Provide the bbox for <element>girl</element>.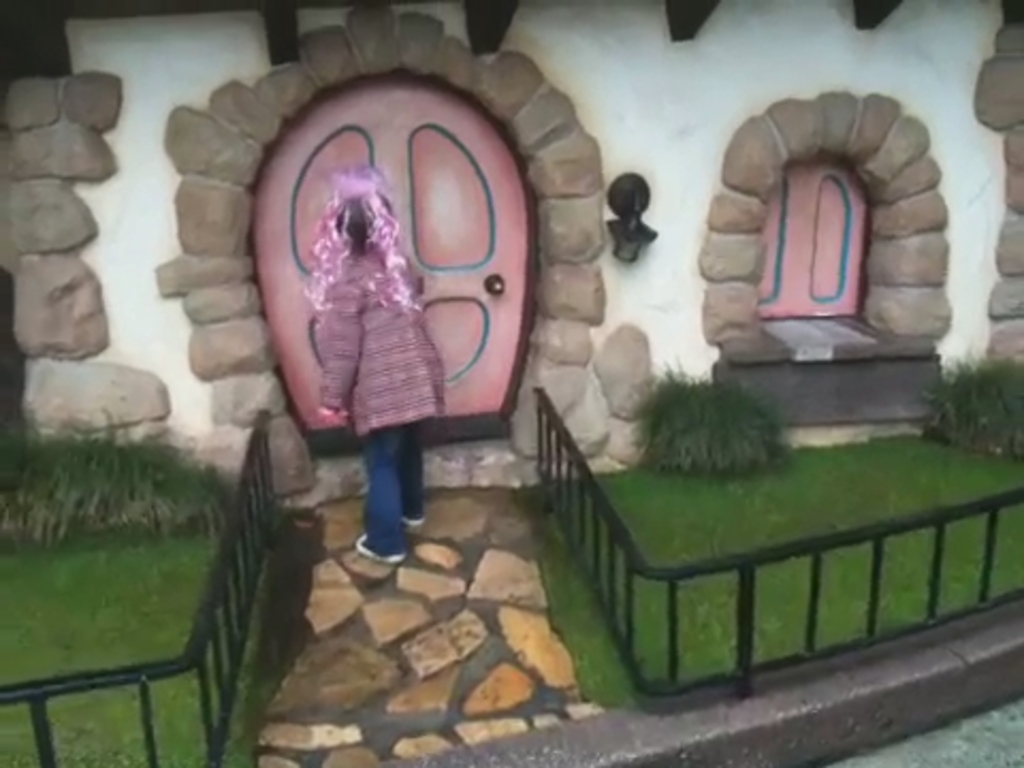
select_region(303, 166, 446, 563).
